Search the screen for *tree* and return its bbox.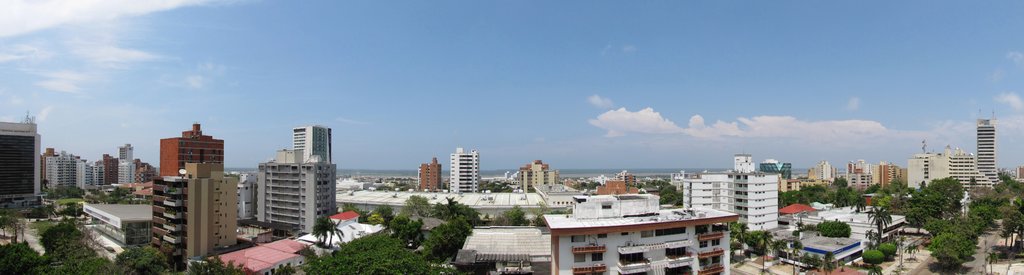
Found: {"x1": 413, "y1": 195, "x2": 433, "y2": 211}.
